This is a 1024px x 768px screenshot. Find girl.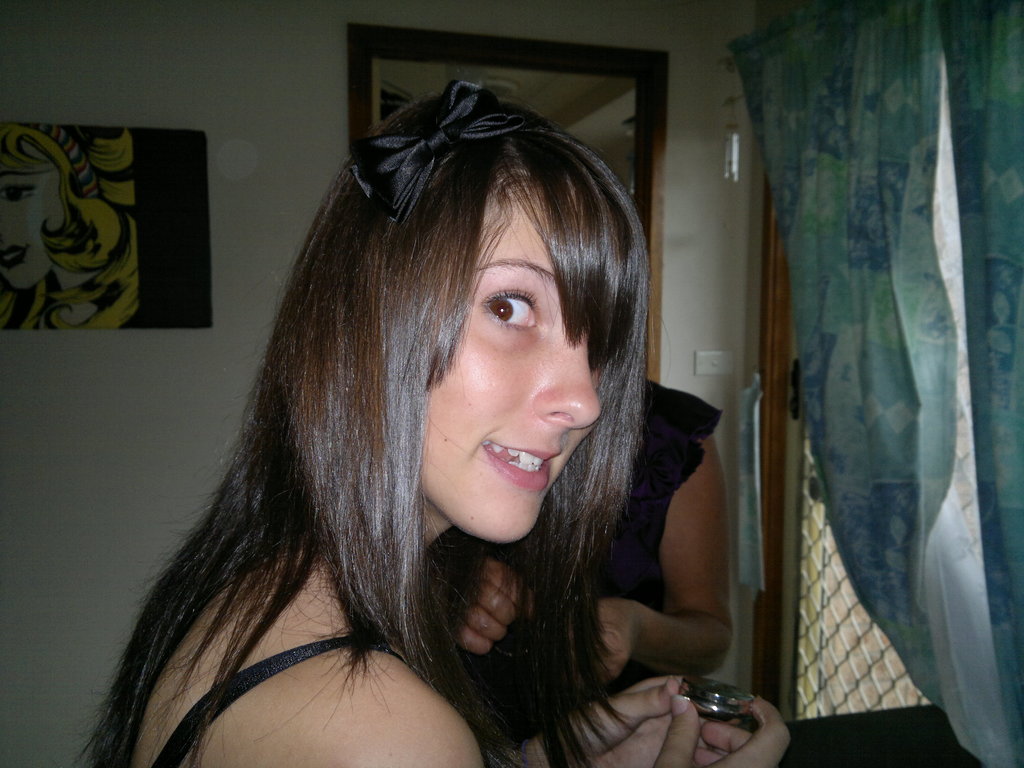
Bounding box: detection(74, 86, 794, 767).
